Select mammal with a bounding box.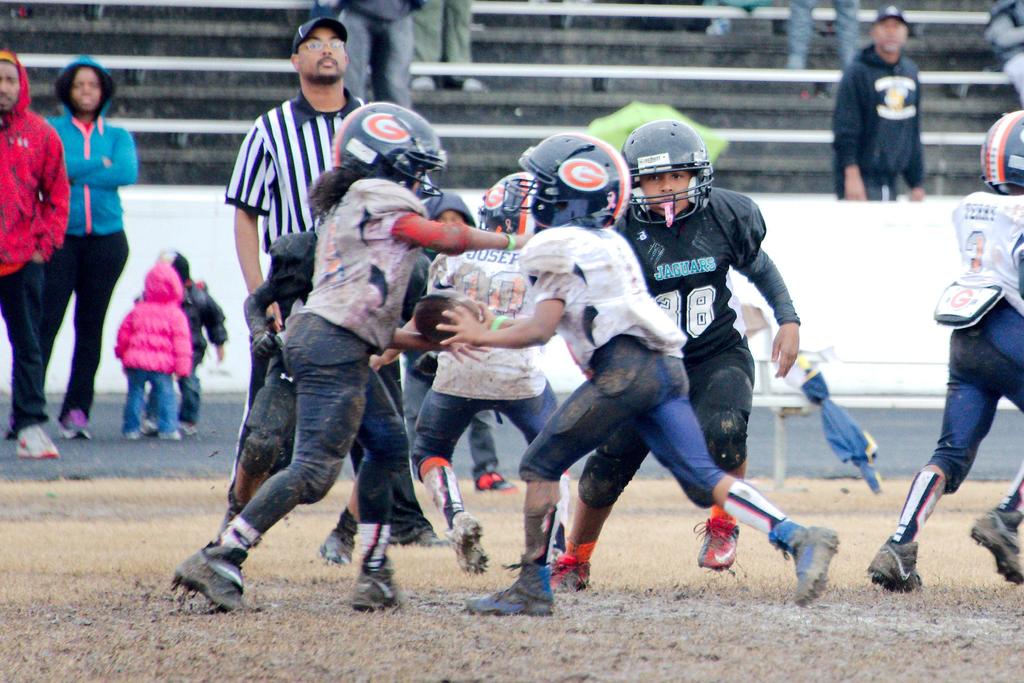
BBox(831, 8, 924, 202).
